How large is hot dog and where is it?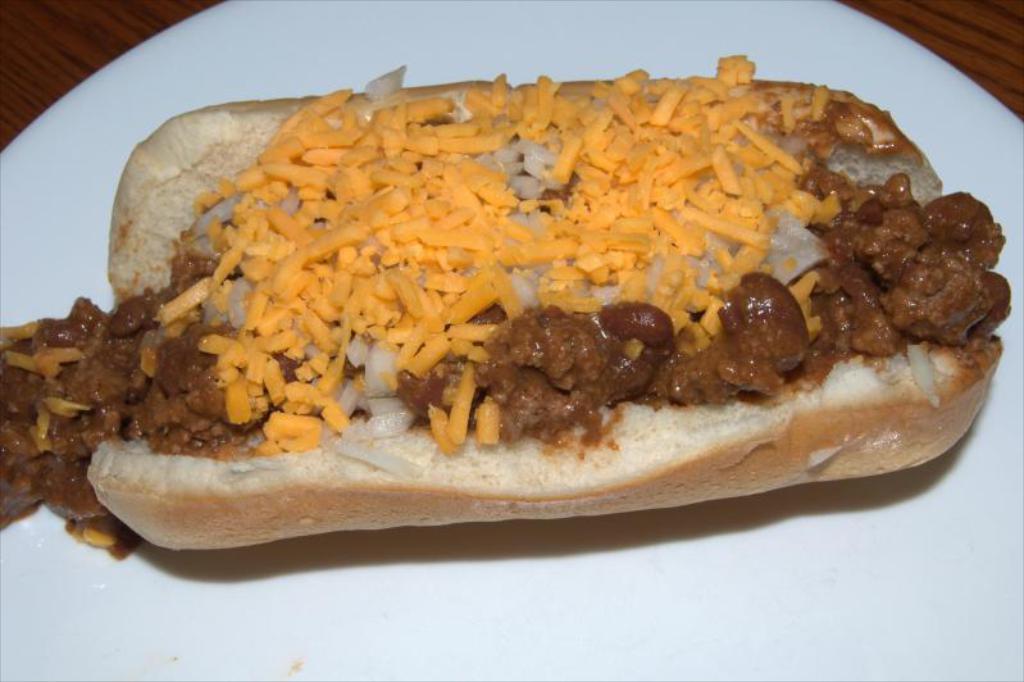
Bounding box: bbox=(3, 54, 1016, 542).
